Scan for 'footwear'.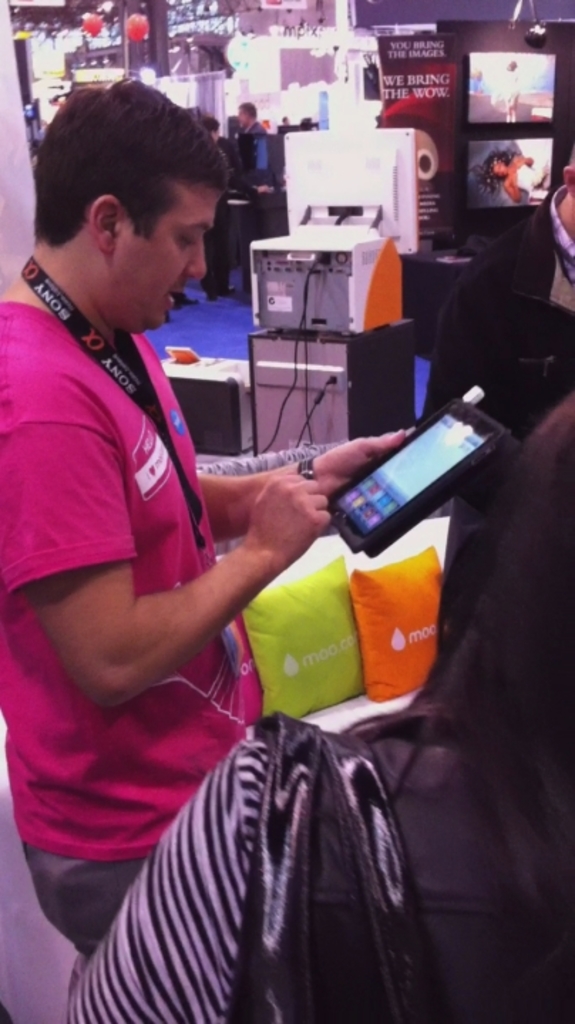
Scan result: region(225, 284, 238, 297).
